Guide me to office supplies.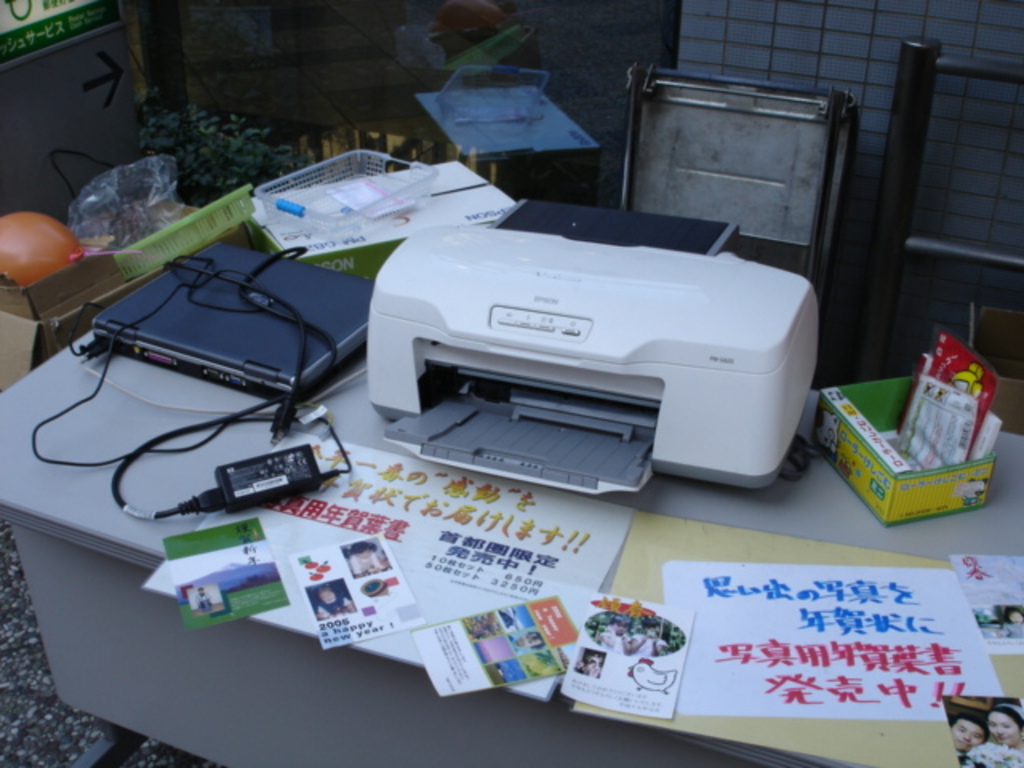
Guidance: box=[131, 419, 646, 698].
